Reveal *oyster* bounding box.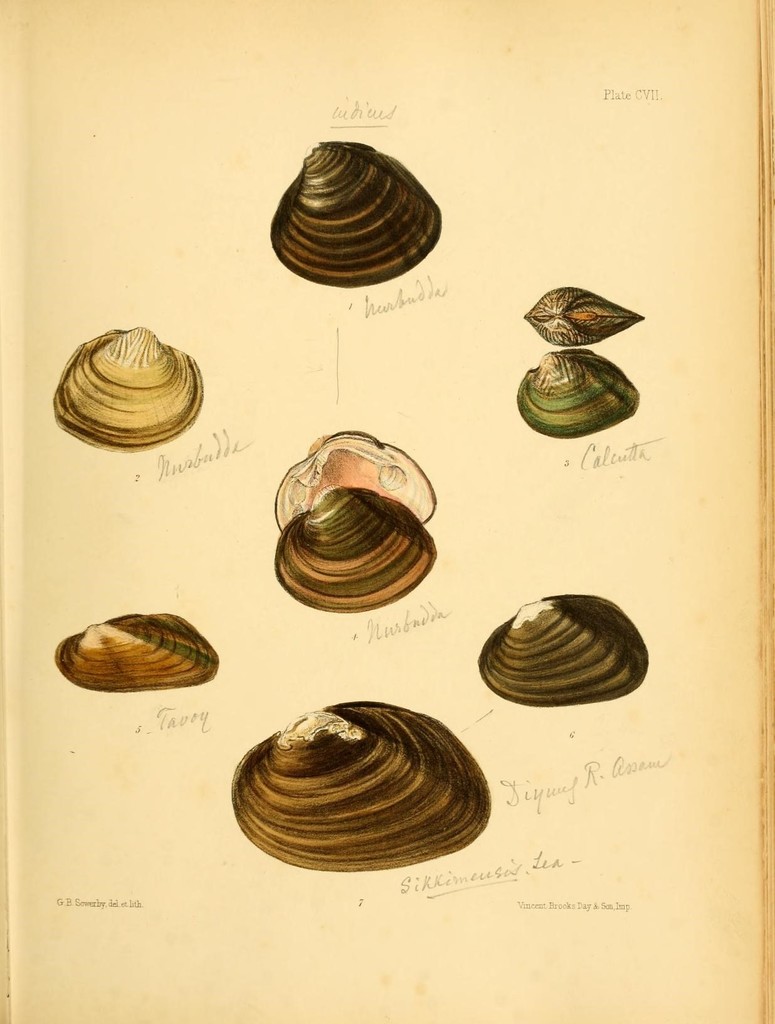
Revealed: pyautogui.locateOnScreen(475, 592, 648, 712).
